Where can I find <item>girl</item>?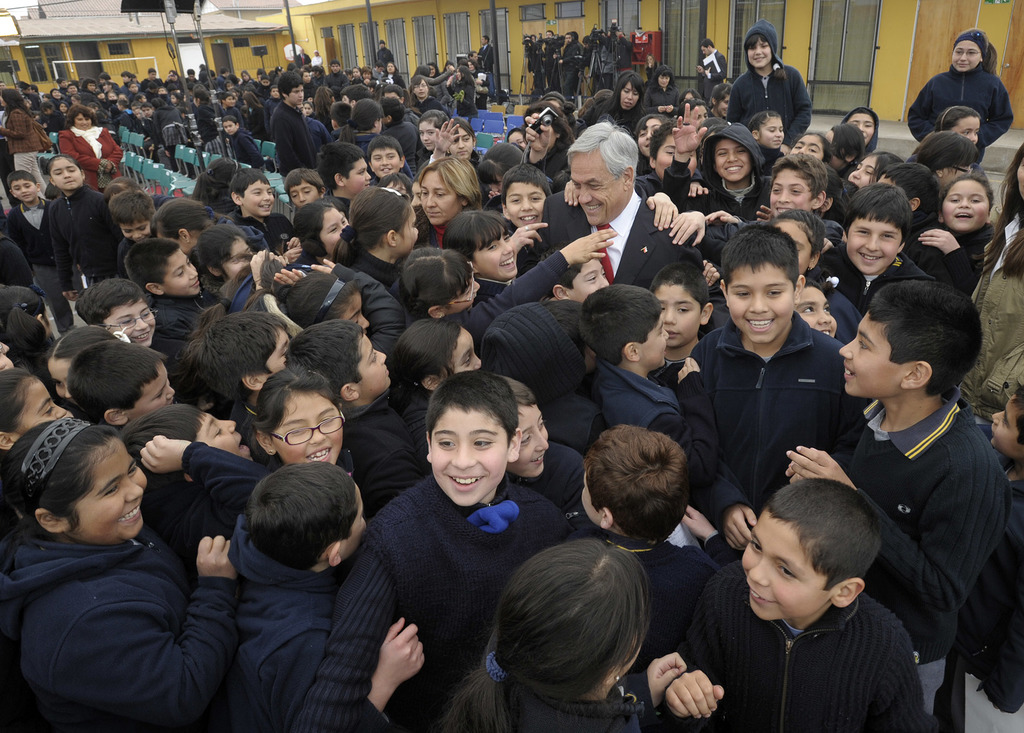
You can find it at x1=822 y1=124 x2=866 y2=178.
